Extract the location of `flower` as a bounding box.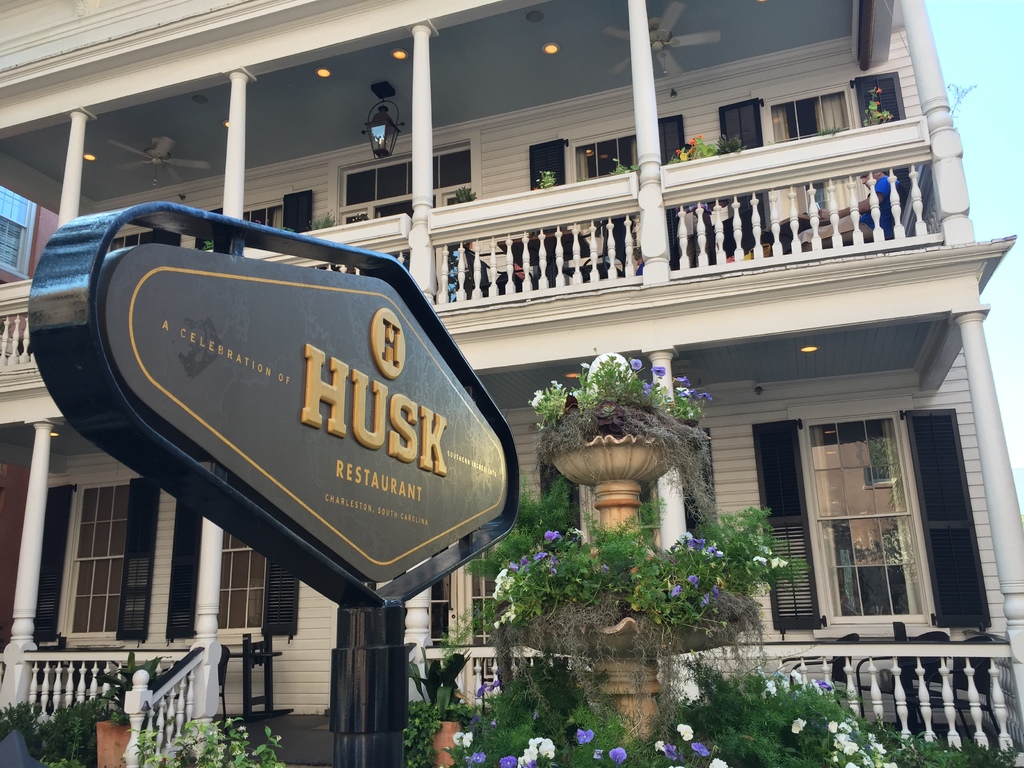
(left=708, top=758, right=728, bottom=767).
